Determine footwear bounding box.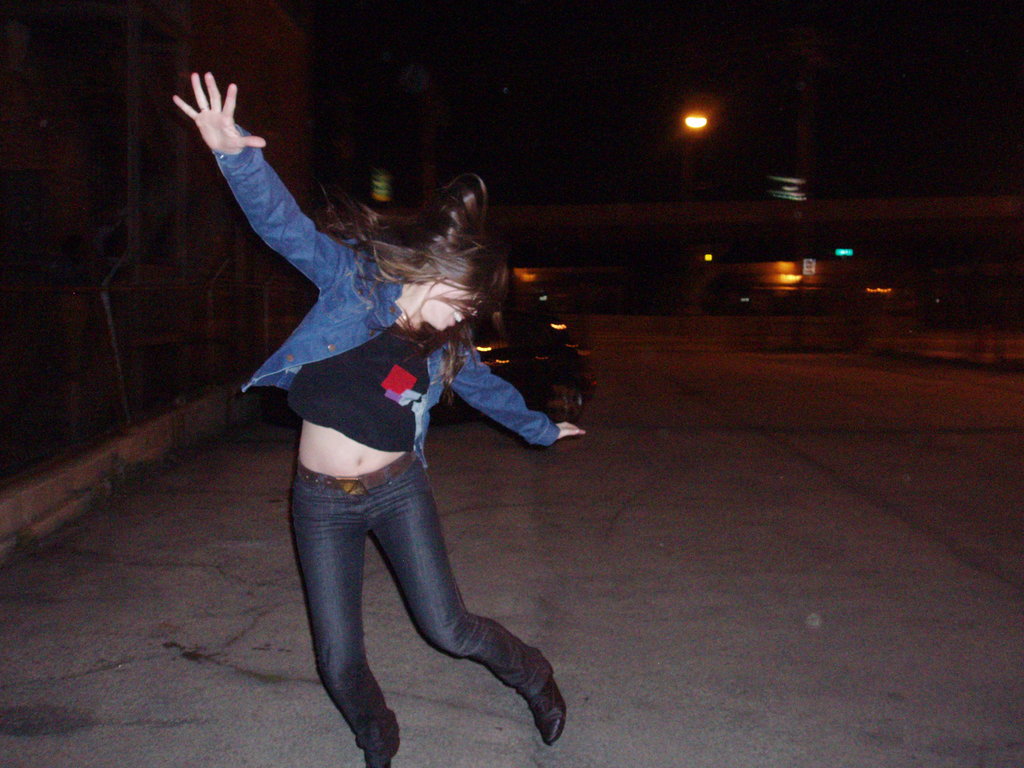
Determined: <region>527, 652, 564, 746</region>.
